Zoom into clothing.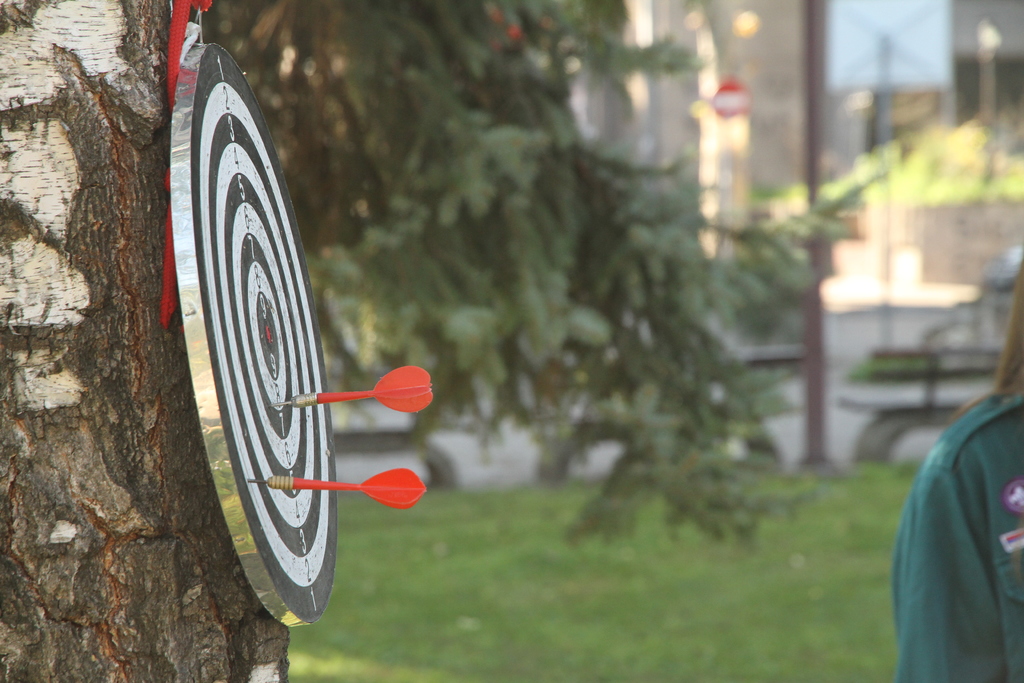
Zoom target: bbox=(897, 354, 1023, 680).
